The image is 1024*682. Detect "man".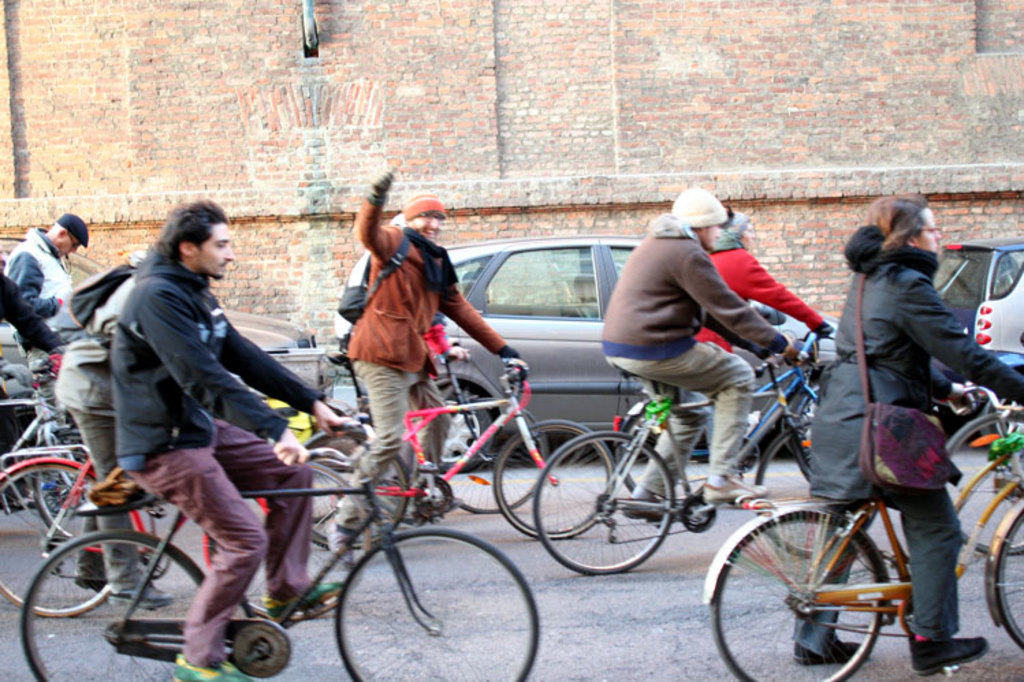
Detection: l=0, t=264, r=64, b=364.
